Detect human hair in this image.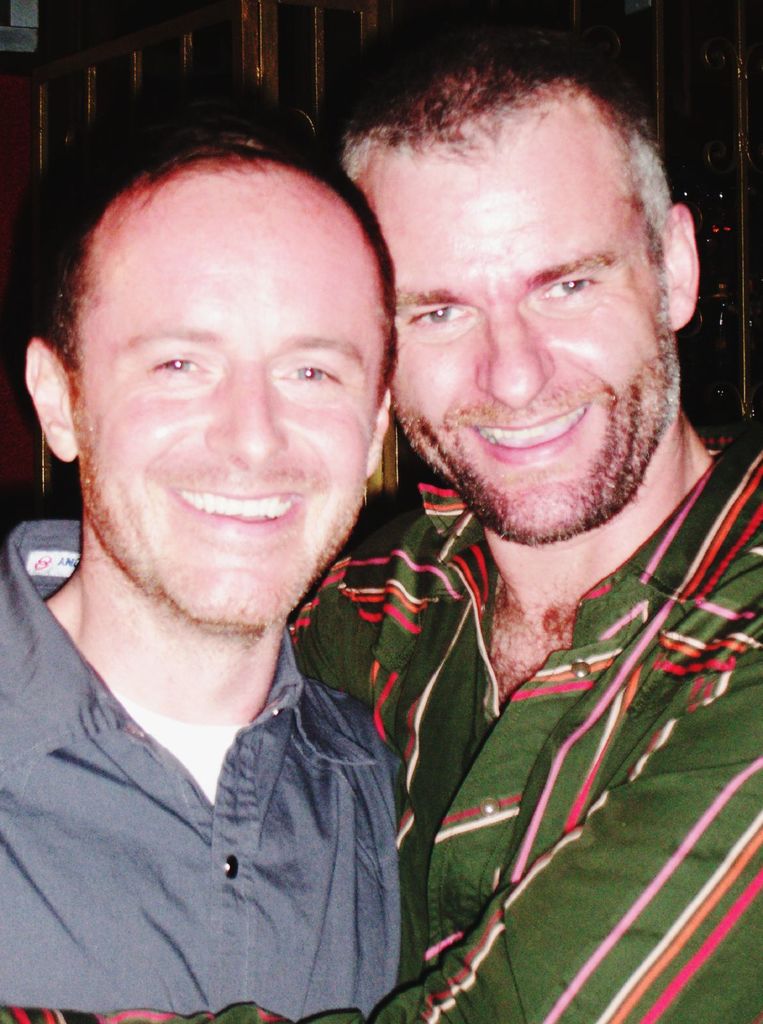
Detection: 38:131:403:409.
